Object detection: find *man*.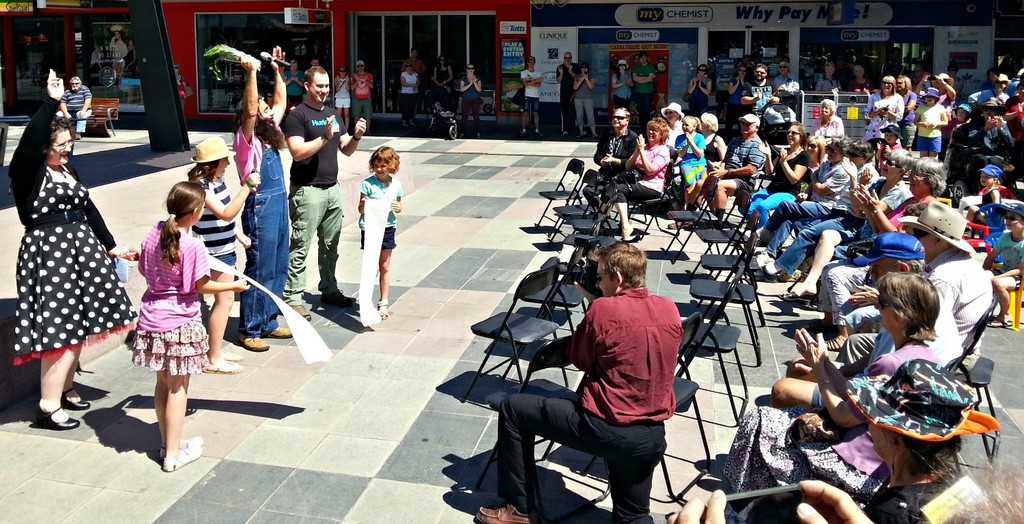
[x1=286, y1=65, x2=369, y2=333].
